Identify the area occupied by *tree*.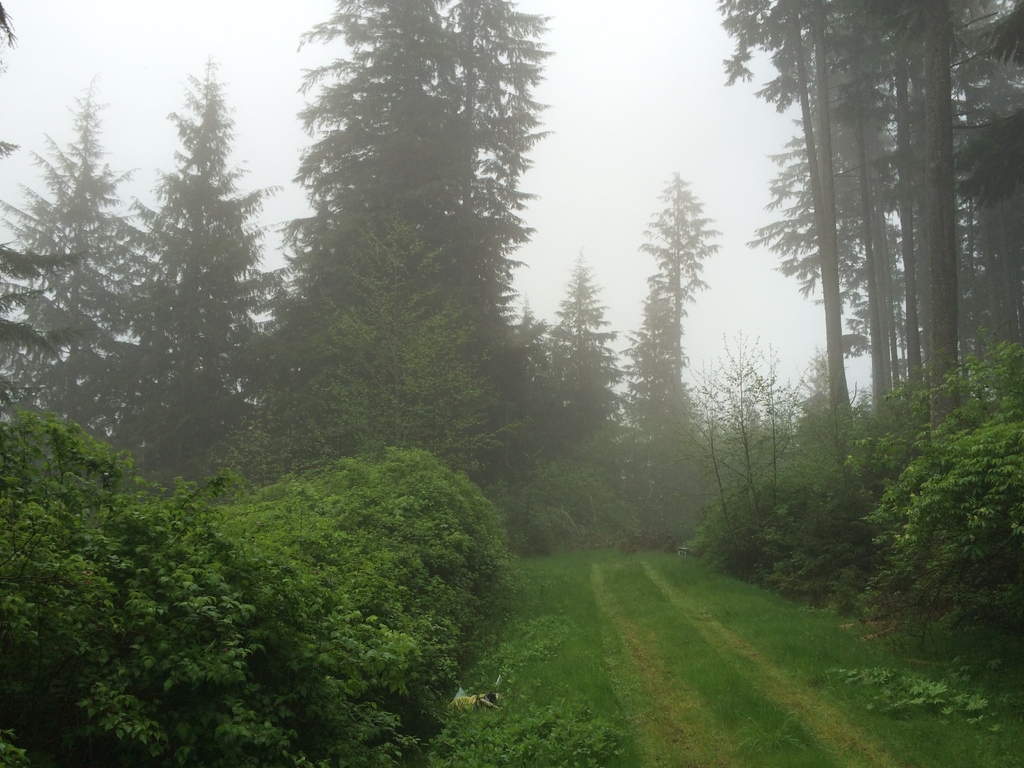
Area: <box>241,37,563,472</box>.
